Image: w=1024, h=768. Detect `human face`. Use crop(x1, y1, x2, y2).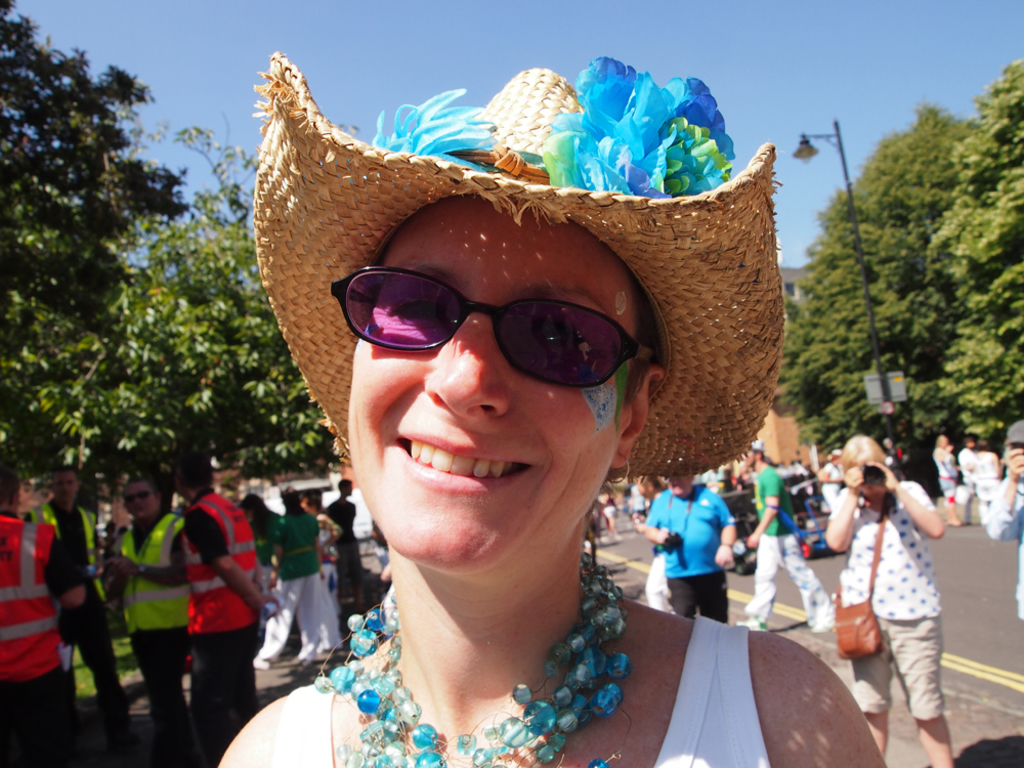
crop(332, 187, 667, 579).
